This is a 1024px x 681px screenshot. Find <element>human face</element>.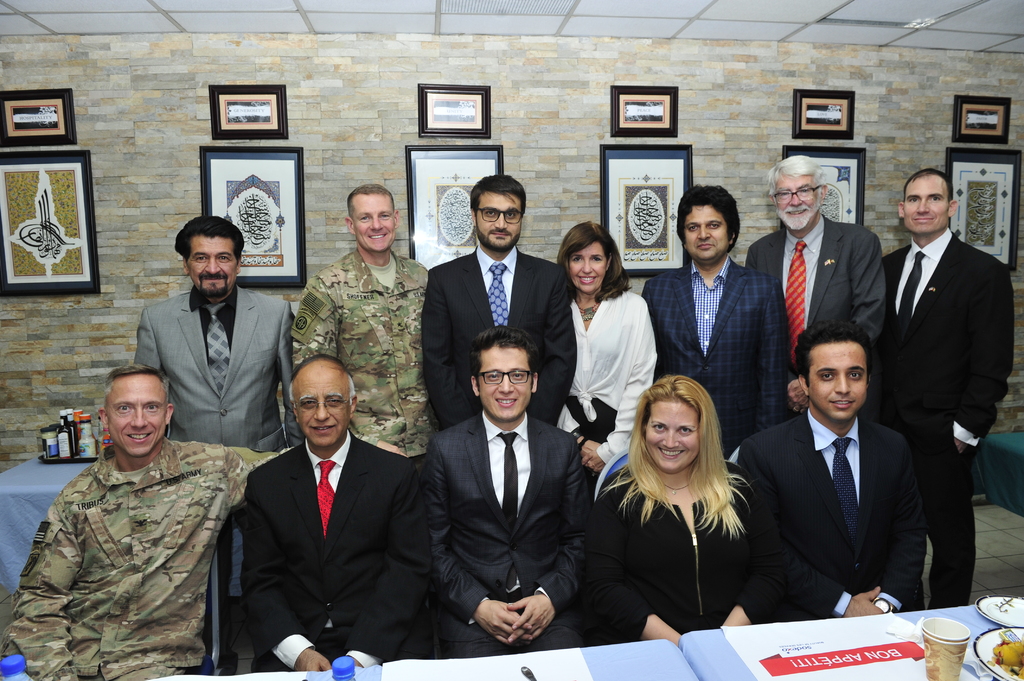
Bounding box: [x1=475, y1=189, x2=530, y2=254].
